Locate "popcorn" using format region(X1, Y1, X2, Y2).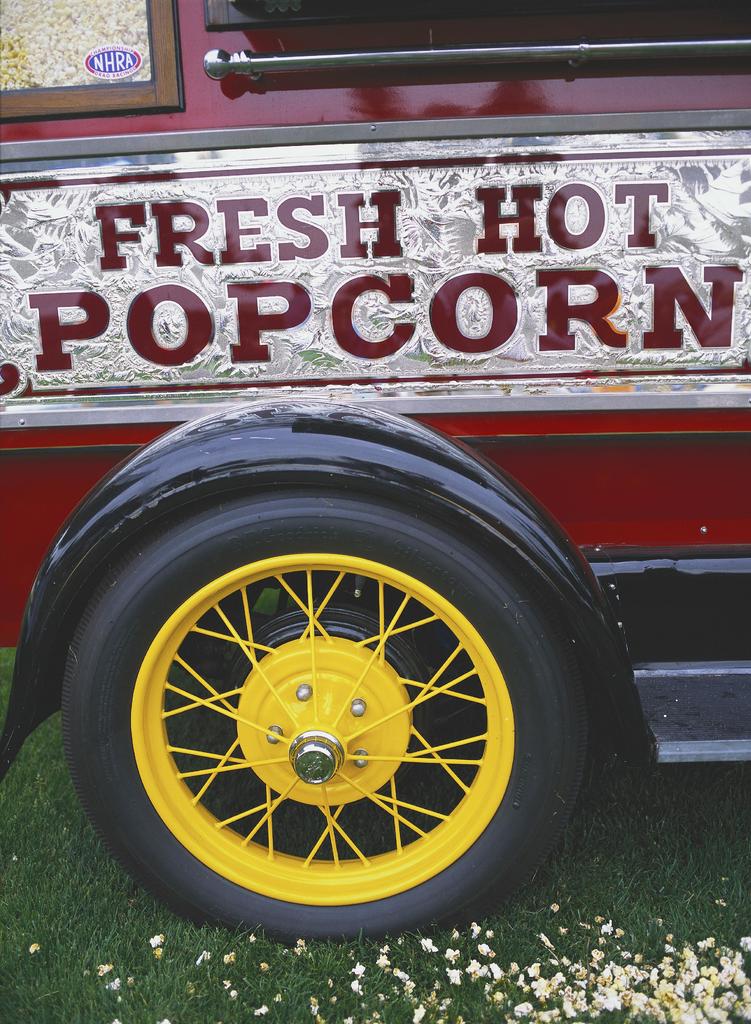
region(315, 1012, 328, 1023).
